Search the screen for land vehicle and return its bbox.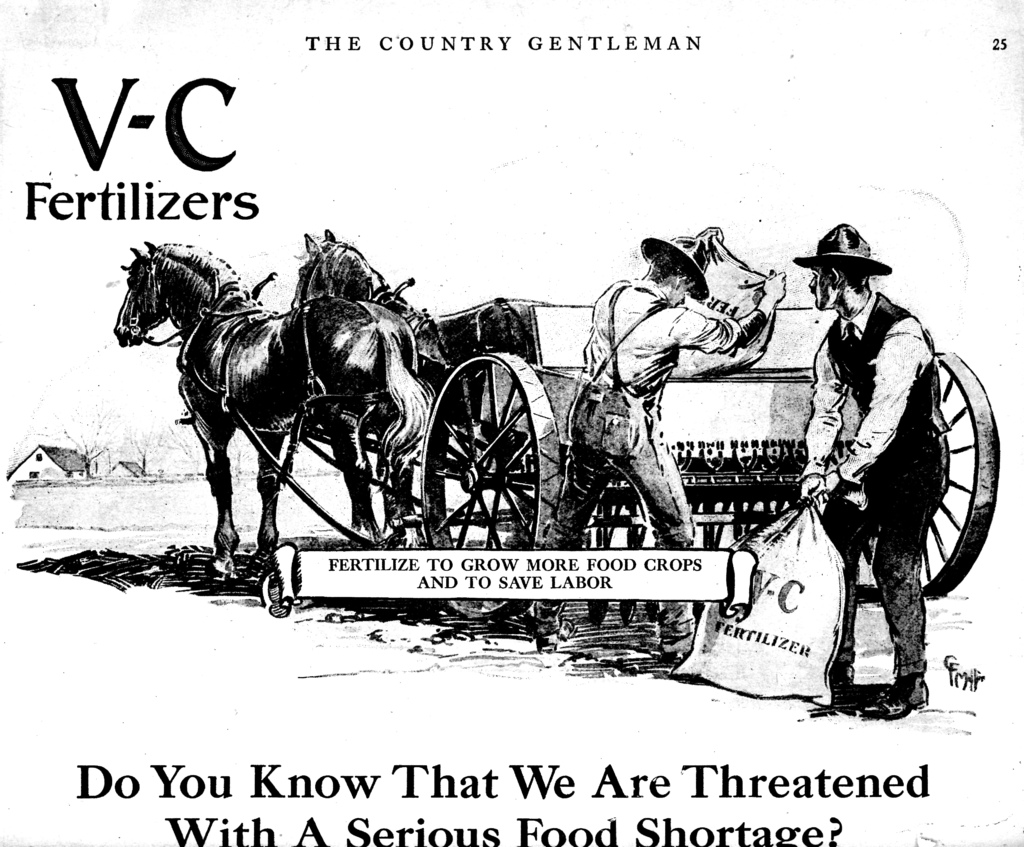
Found: Rect(166, 301, 1005, 610).
